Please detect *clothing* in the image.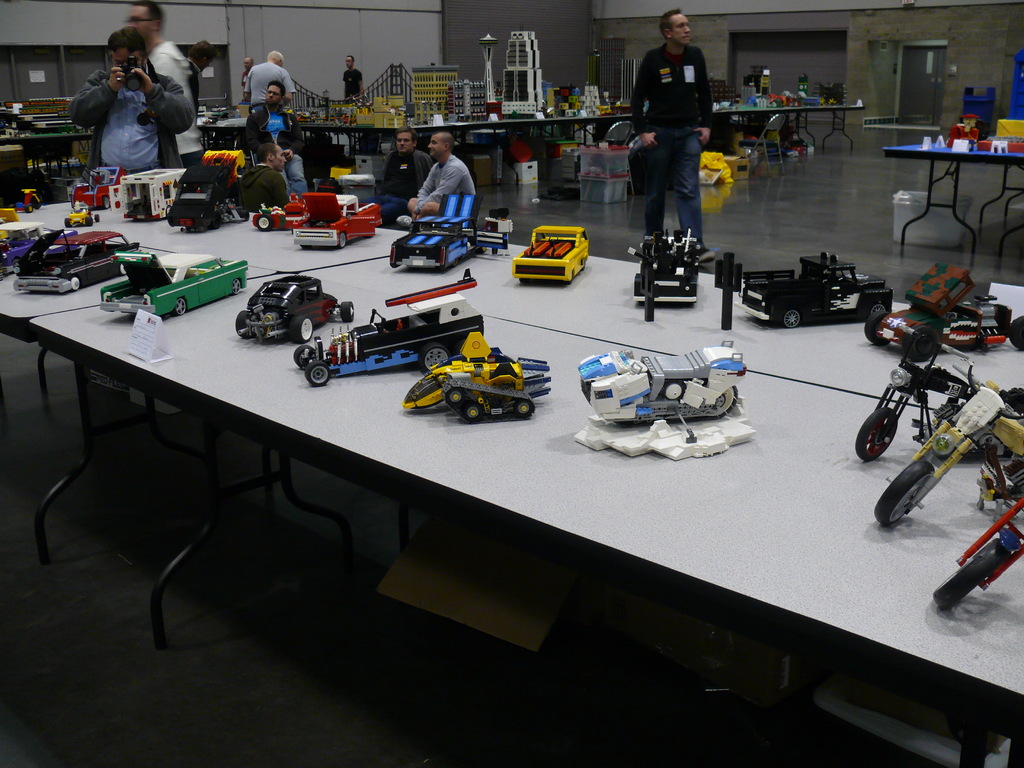
{"left": 412, "top": 154, "right": 471, "bottom": 218}.
